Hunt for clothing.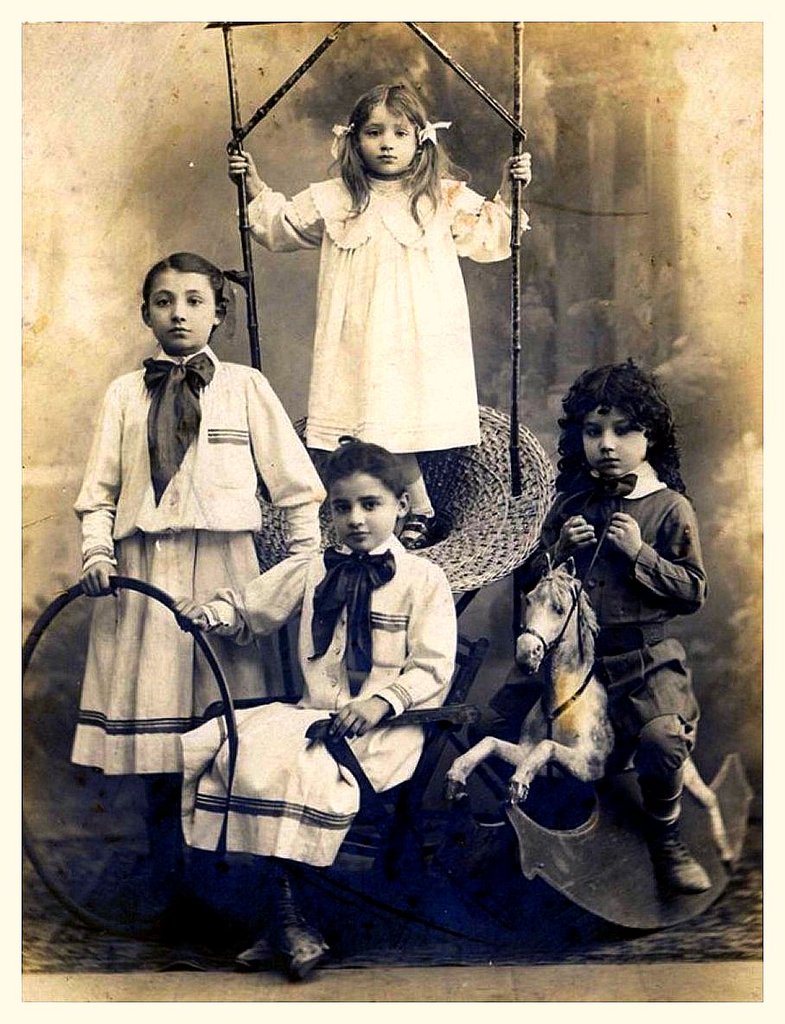
Hunted down at 266 143 491 447.
